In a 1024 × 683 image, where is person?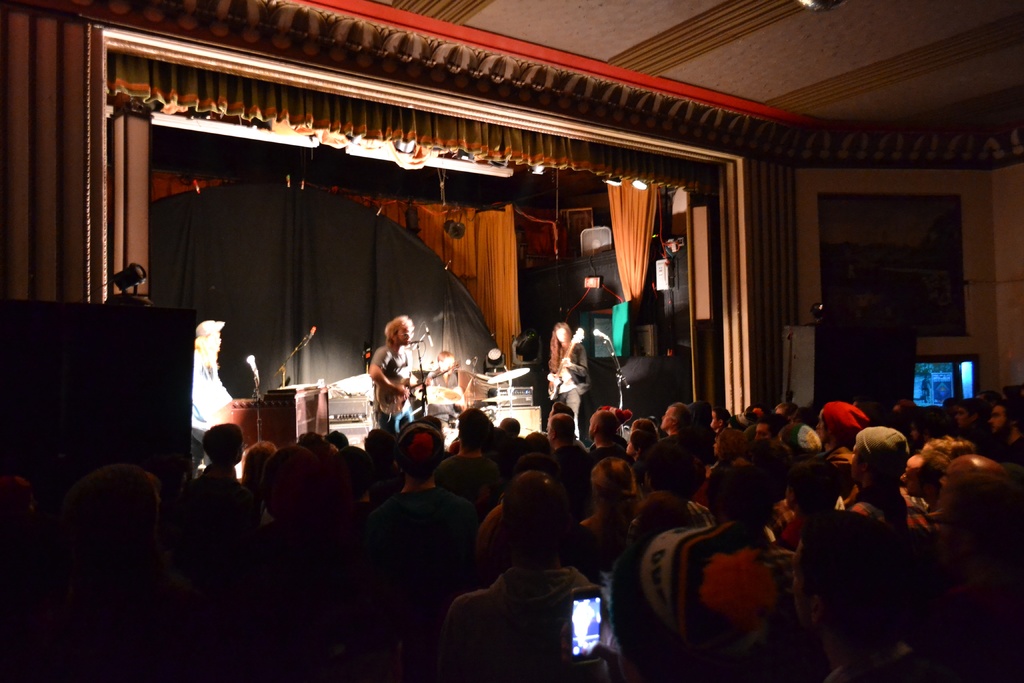
546,315,596,426.
